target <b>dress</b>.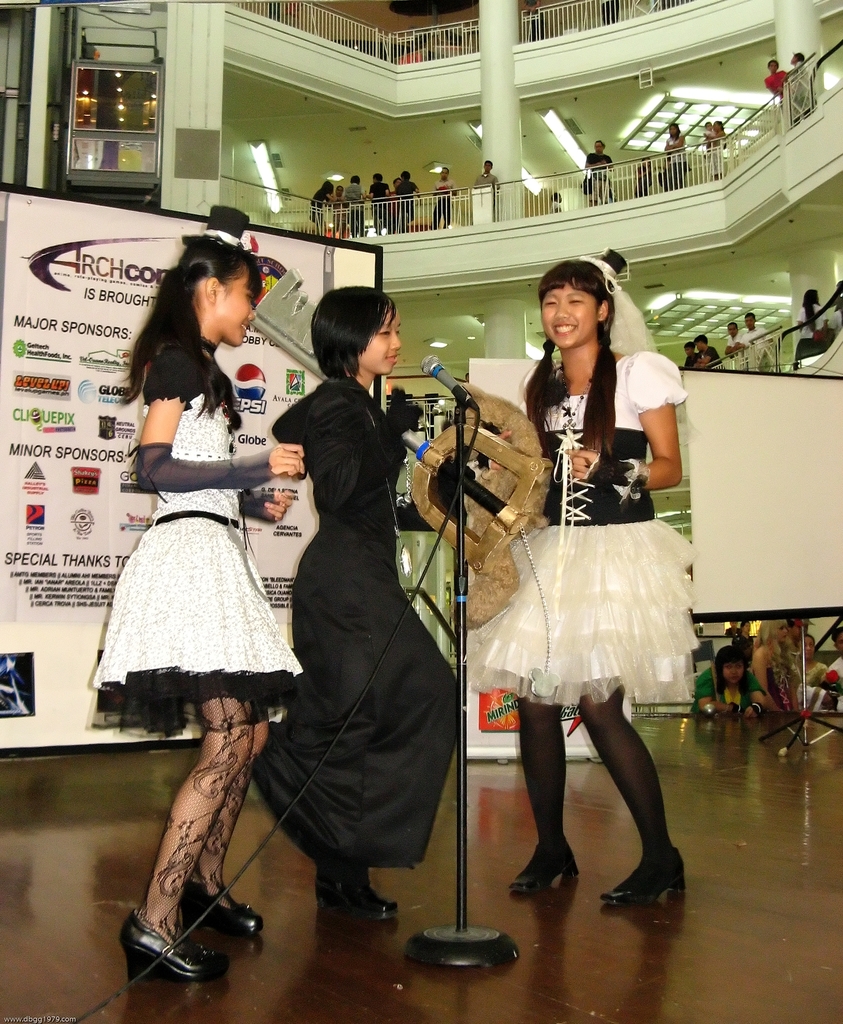
Target region: <box>253,380,463,872</box>.
